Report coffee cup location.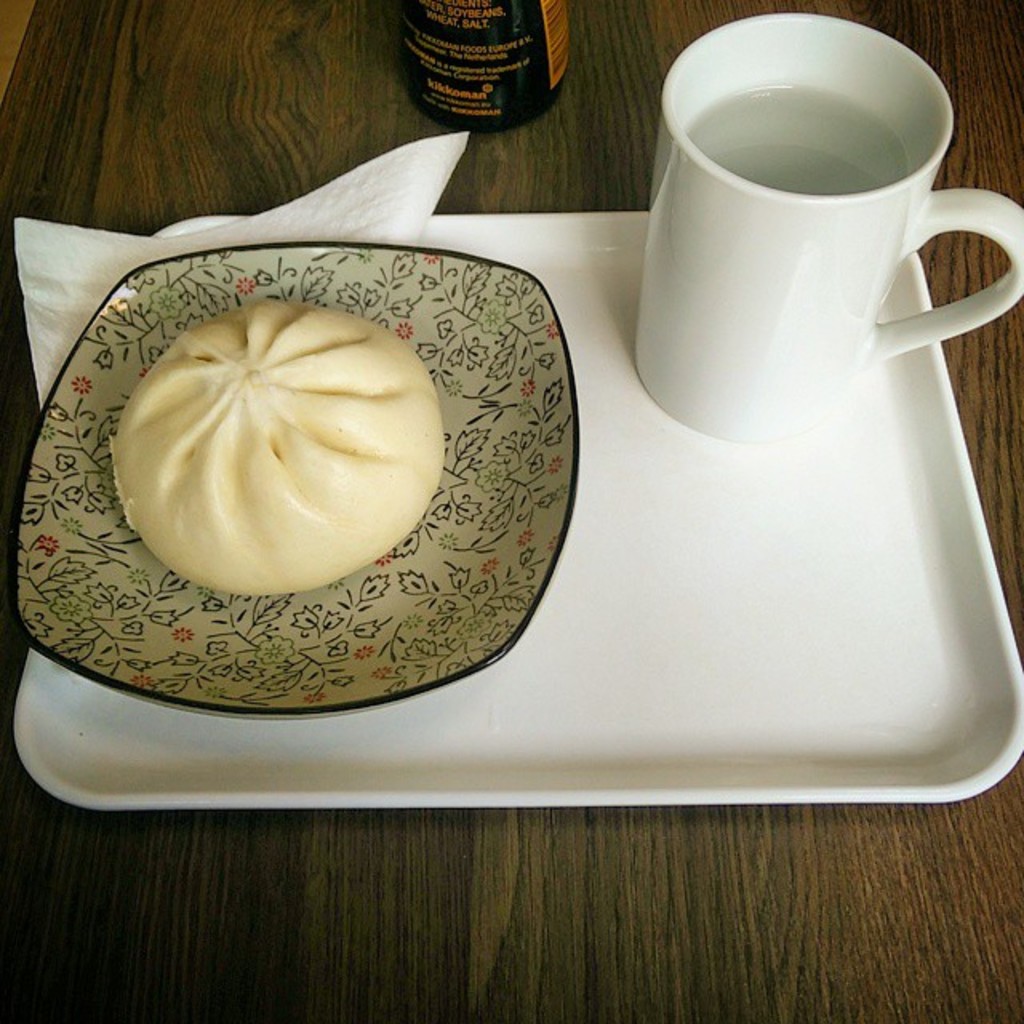
Report: region(637, 10, 1022, 446).
